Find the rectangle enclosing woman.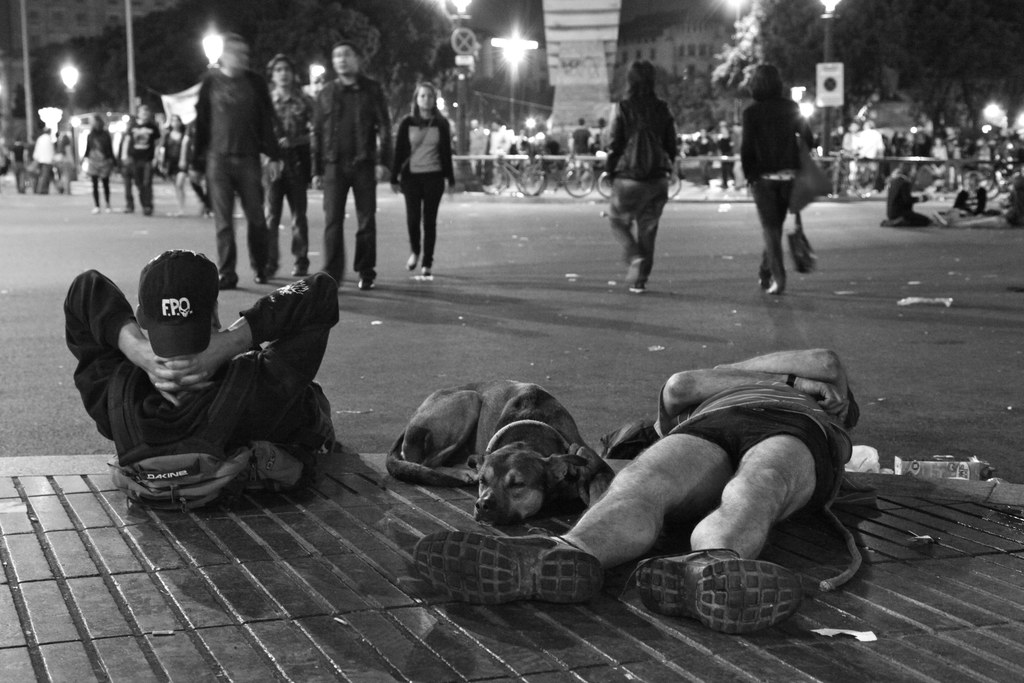
387:76:454:274.
